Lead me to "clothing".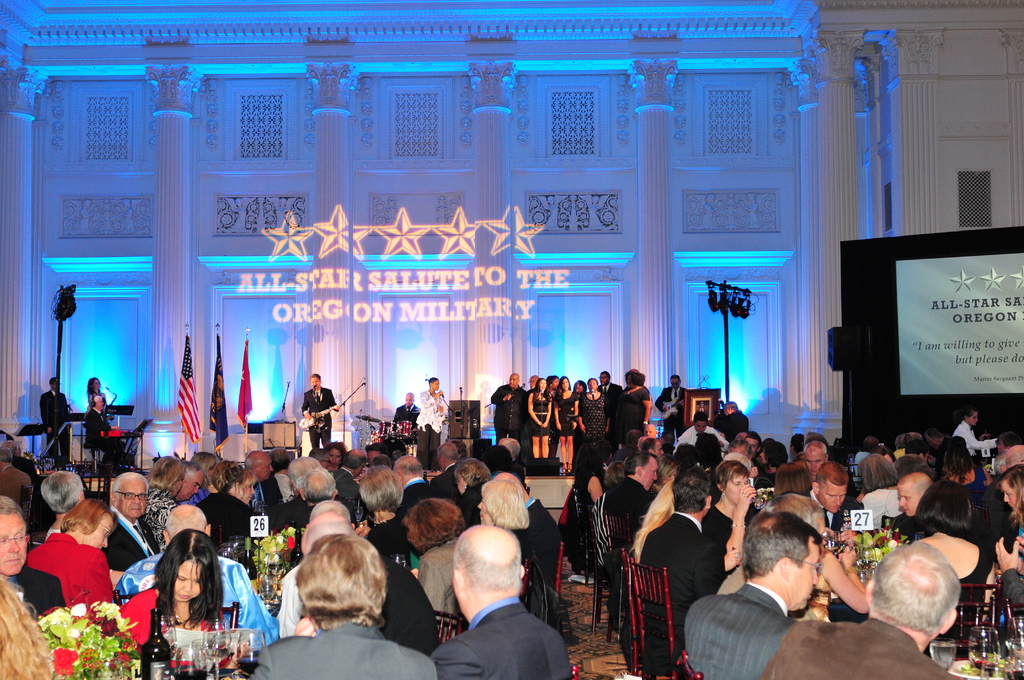
Lead to <bbox>952, 421, 1000, 469</bbox>.
